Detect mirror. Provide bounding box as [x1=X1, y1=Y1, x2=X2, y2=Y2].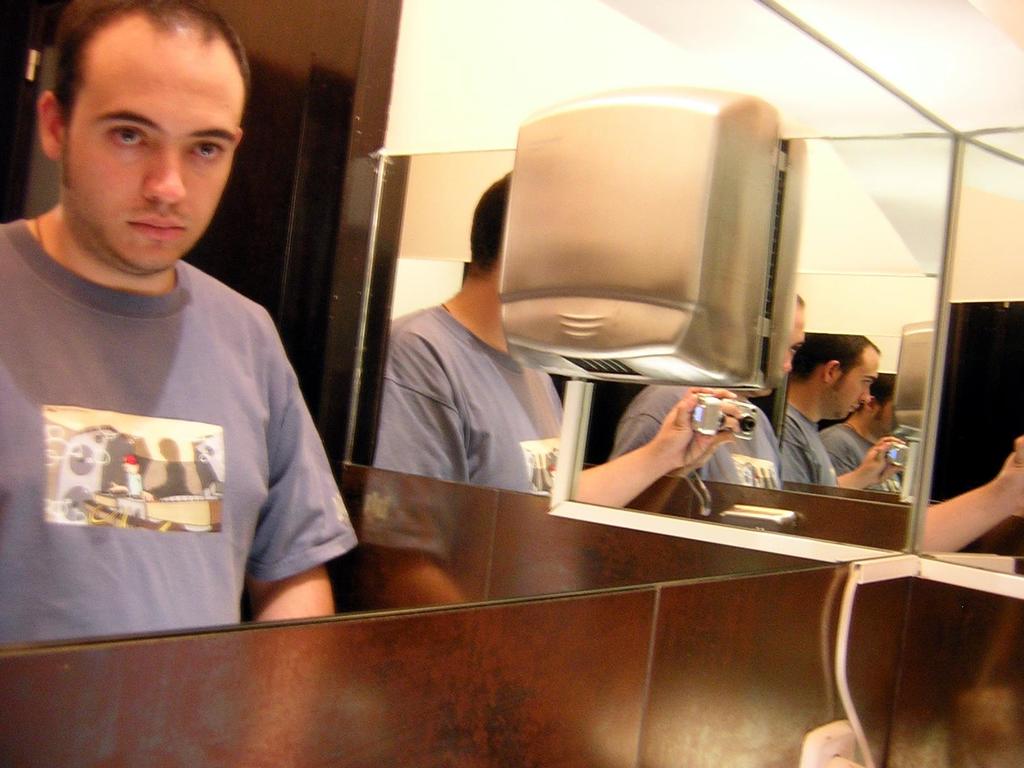
[x1=342, y1=154, x2=567, y2=497].
